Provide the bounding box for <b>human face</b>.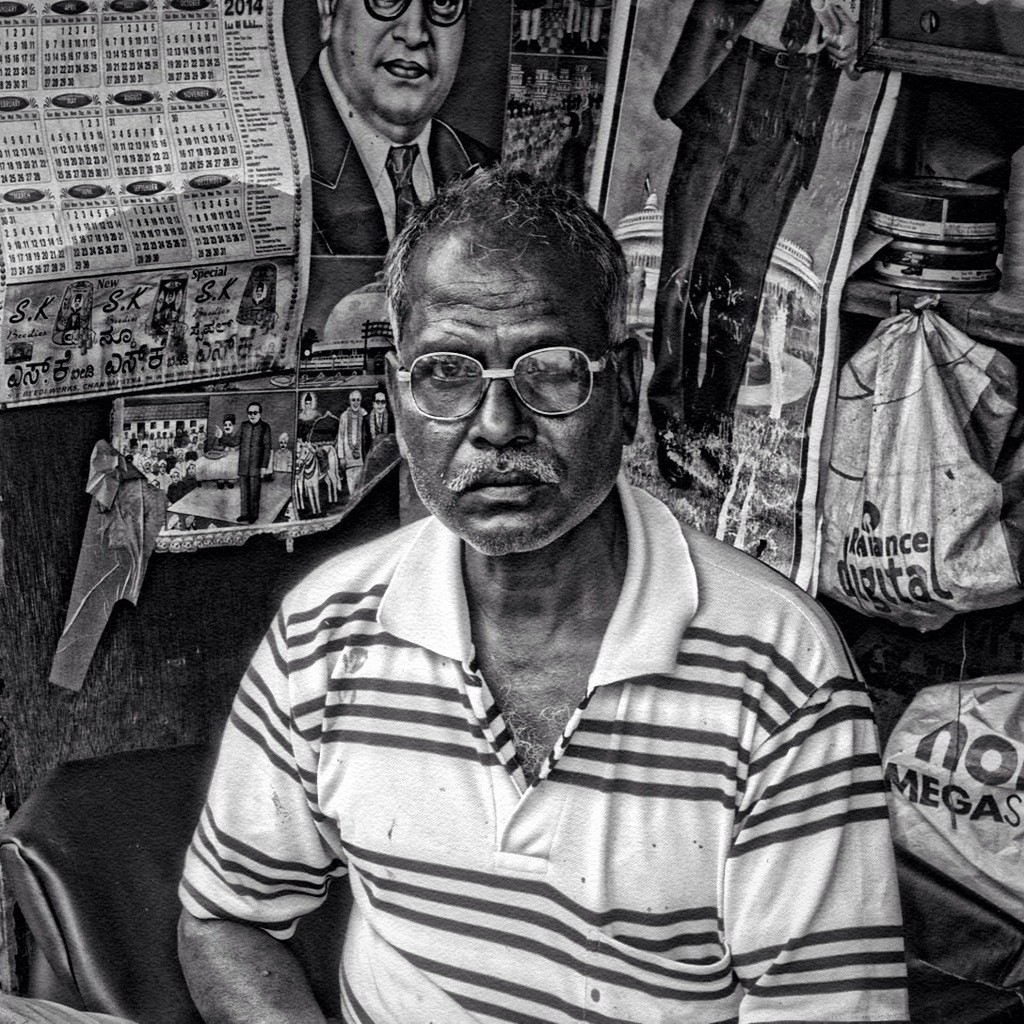
394/239/626/559.
